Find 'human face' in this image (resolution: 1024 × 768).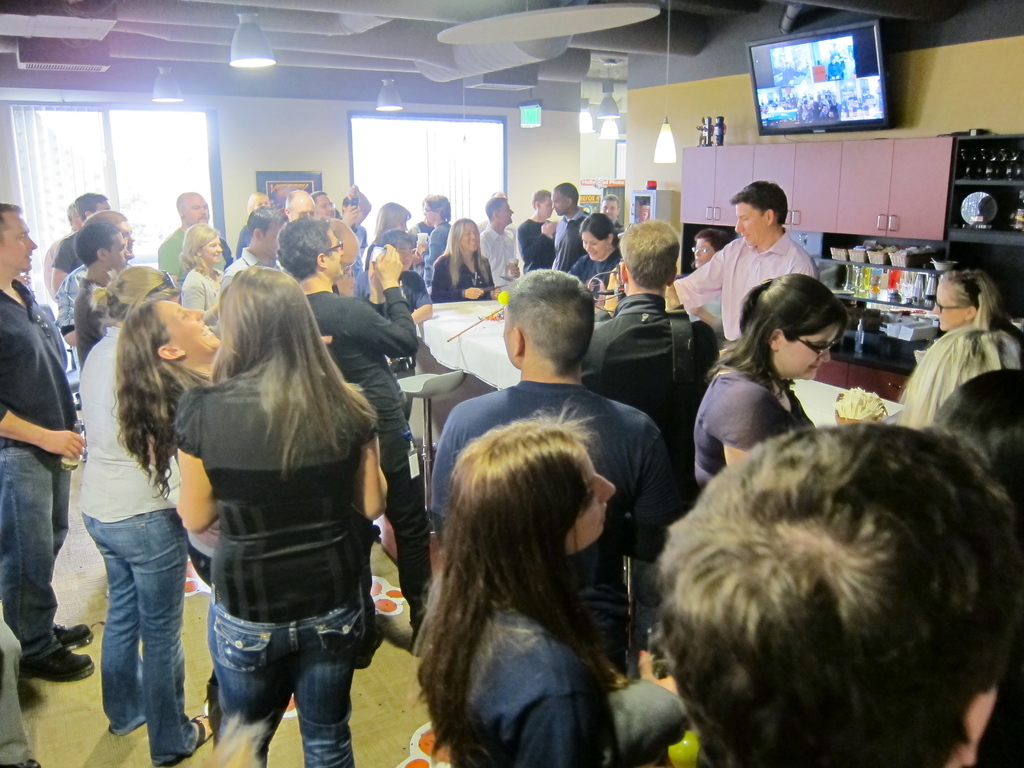
bbox=(567, 436, 618, 556).
